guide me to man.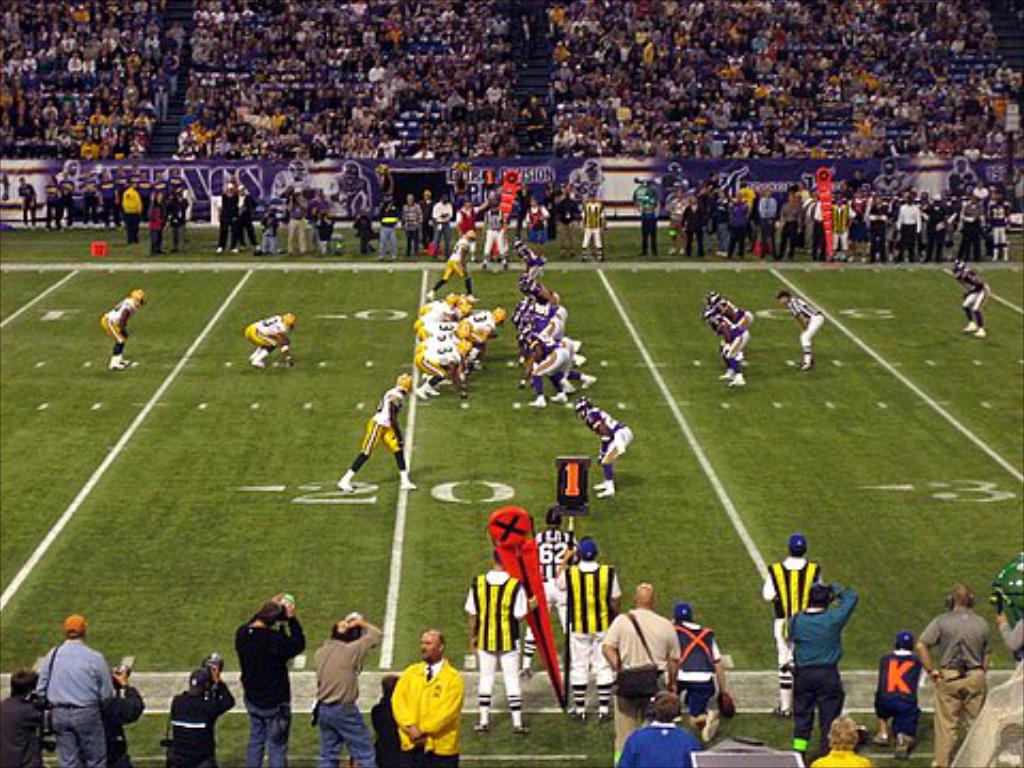
Guidance: bbox=[781, 580, 877, 759].
